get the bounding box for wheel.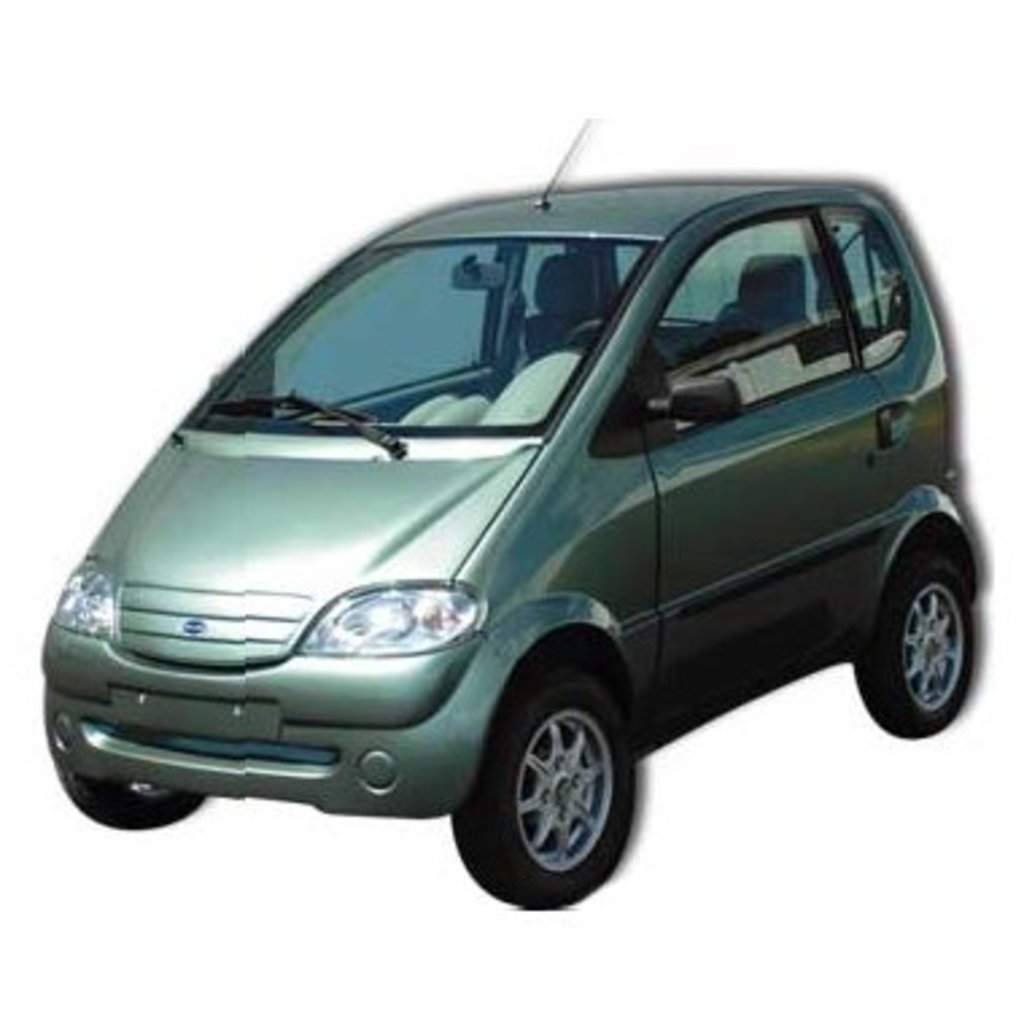
857 531 975 738.
